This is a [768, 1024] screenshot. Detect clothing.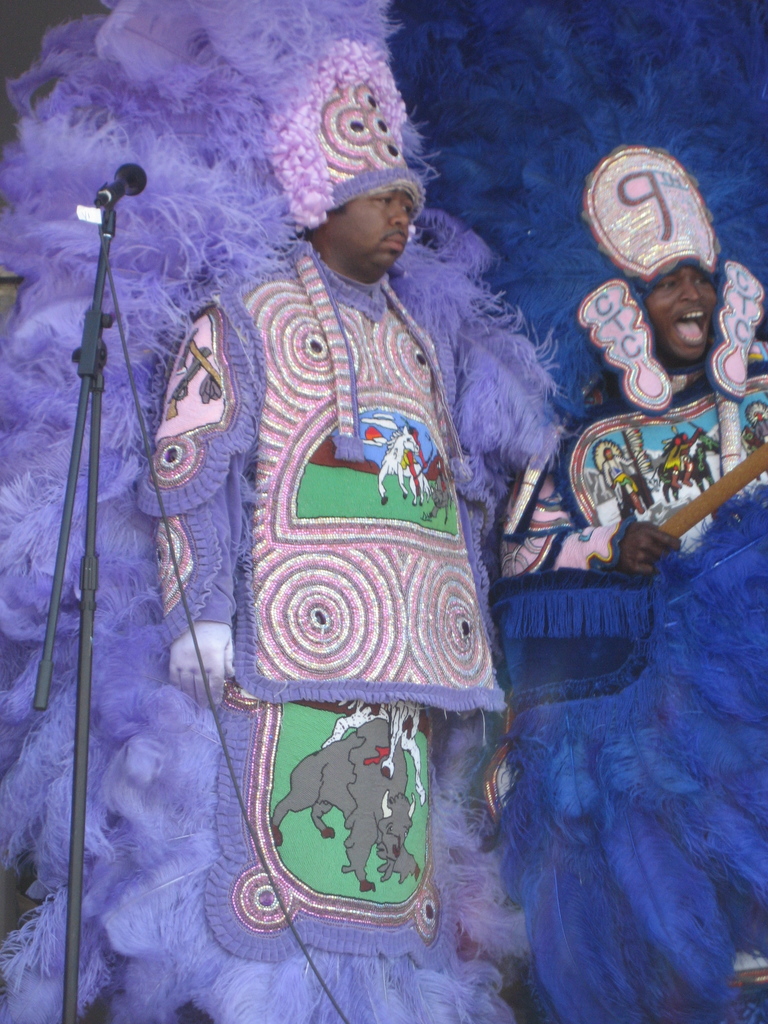
463:365:755:995.
